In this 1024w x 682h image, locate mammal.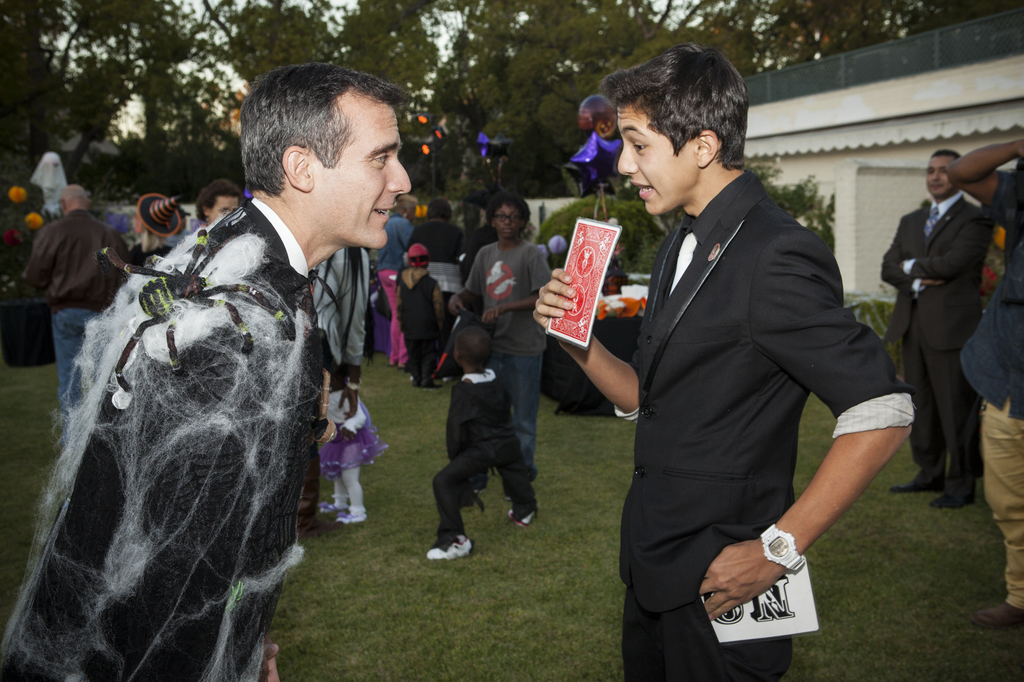
Bounding box: bbox=[950, 136, 1023, 624].
